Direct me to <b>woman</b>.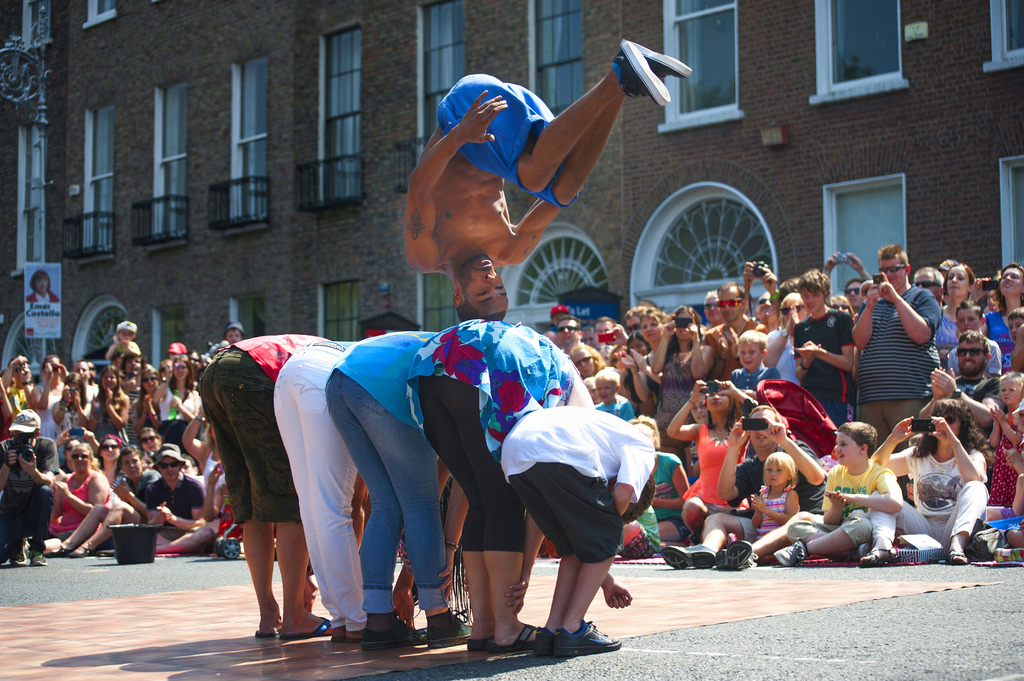
Direction: left=649, top=305, right=718, bottom=477.
